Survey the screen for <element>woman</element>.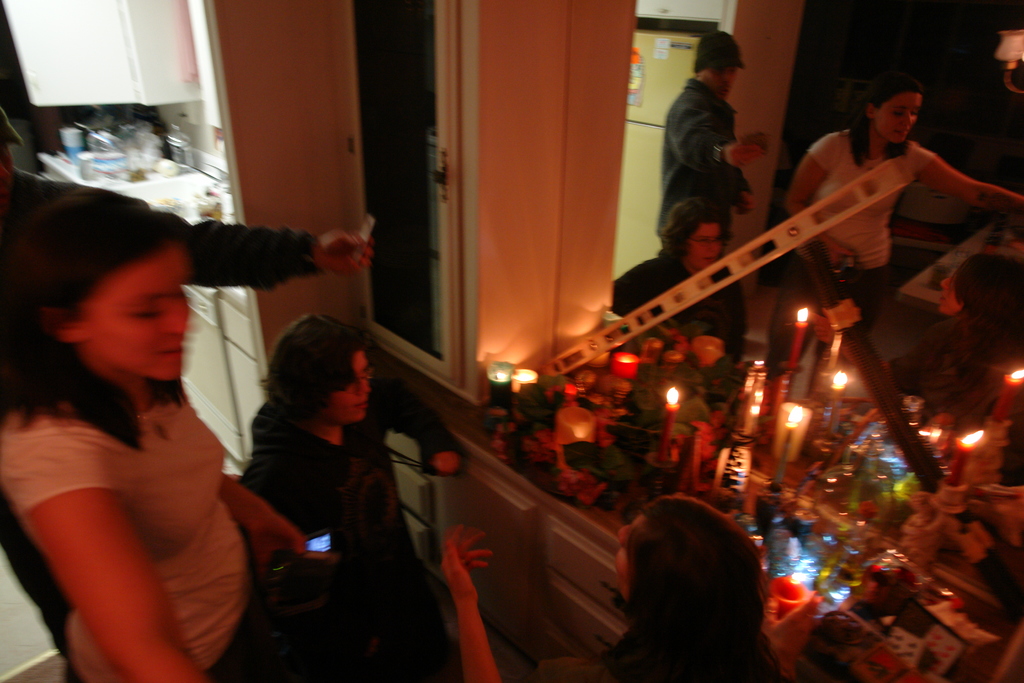
Survey found: locate(538, 491, 790, 682).
